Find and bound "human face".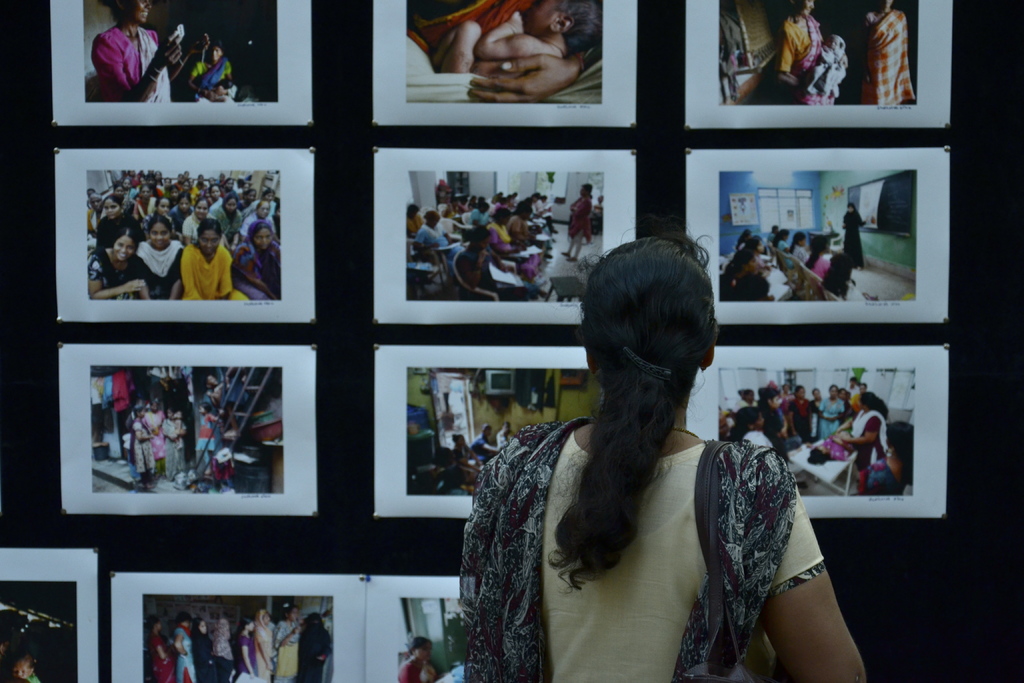
Bound: l=179, t=197, r=192, b=214.
